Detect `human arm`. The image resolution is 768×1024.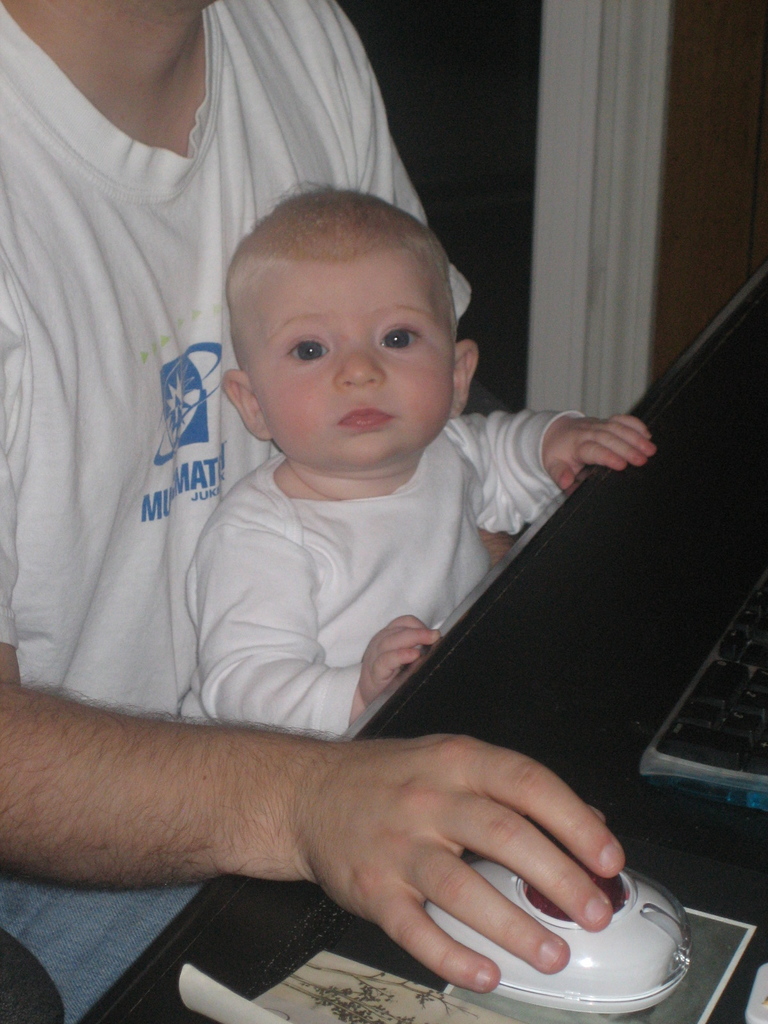
[x1=0, y1=711, x2=685, y2=961].
